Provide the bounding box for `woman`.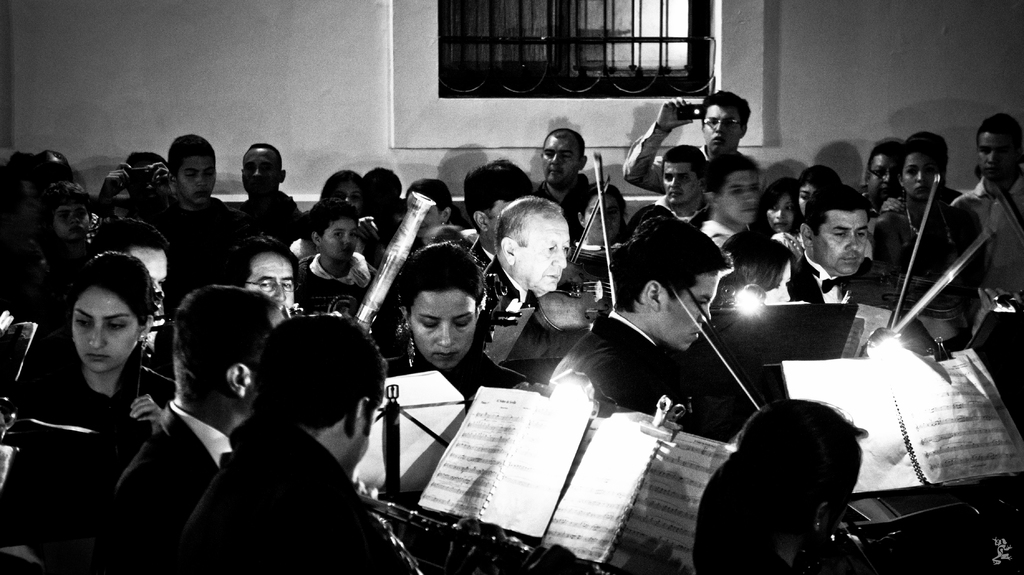
rect(755, 173, 794, 233).
